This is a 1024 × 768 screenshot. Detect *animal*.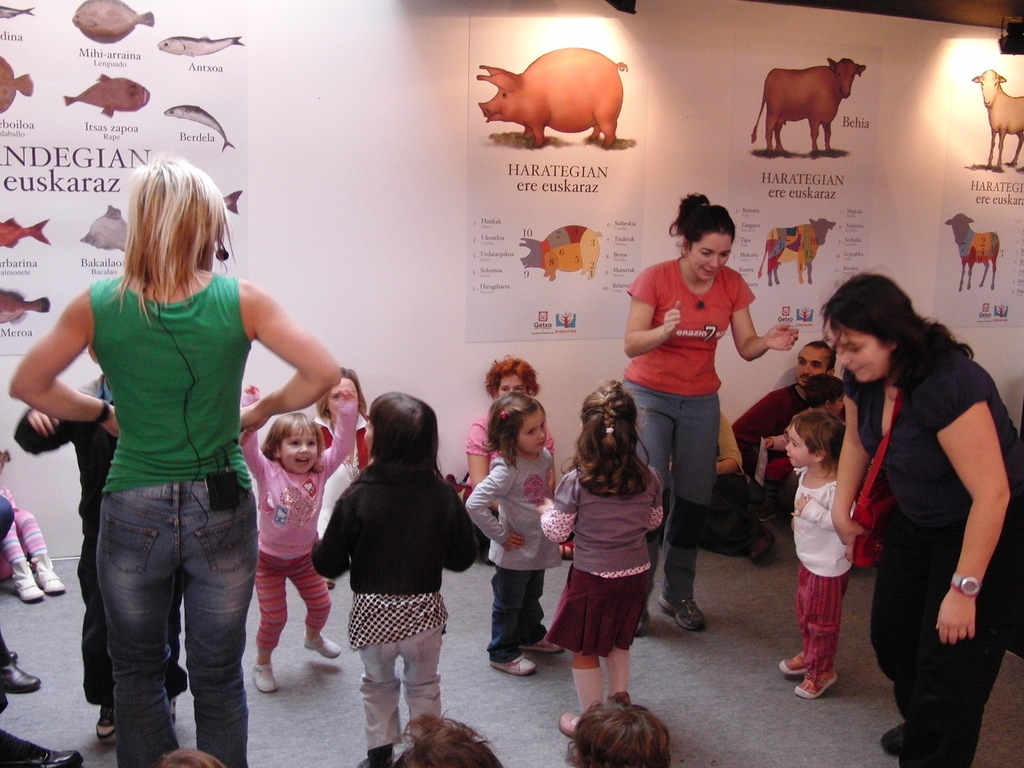
crop(162, 35, 243, 59).
